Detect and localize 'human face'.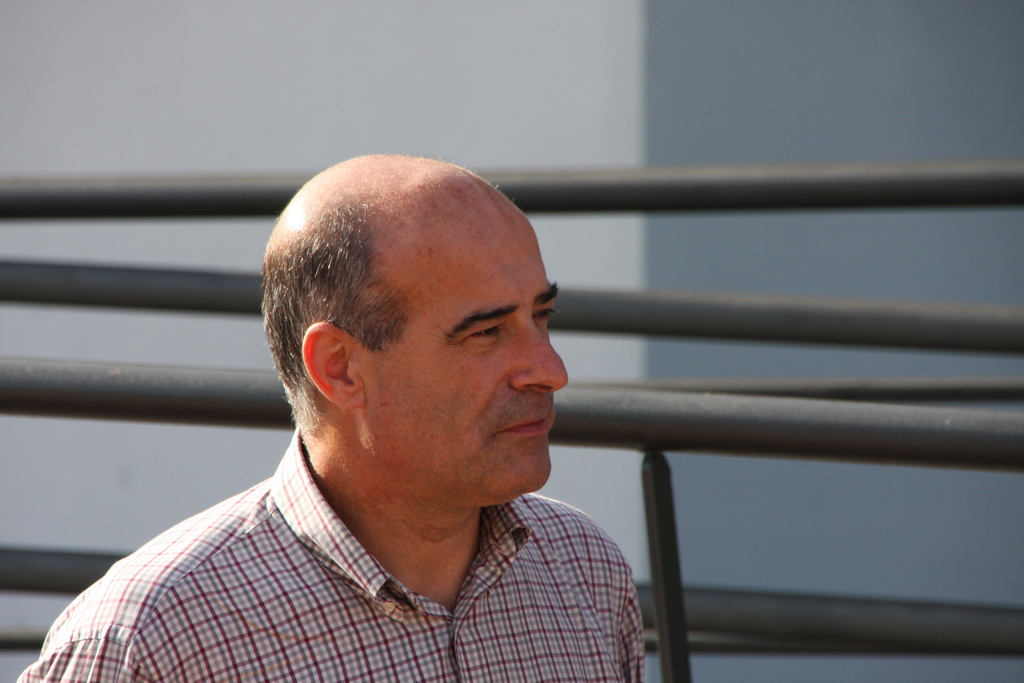
Localized at [353, 169, 566, 504].
